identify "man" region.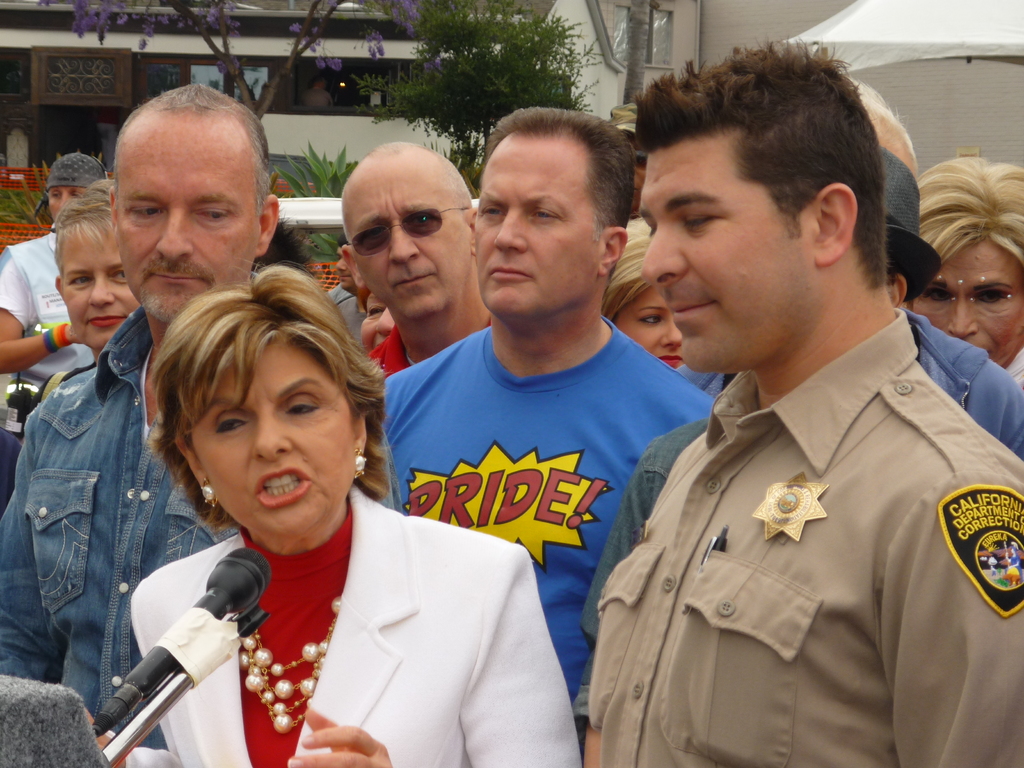
Region: [x1=569, y1=83, x2=1013, y2=756].
